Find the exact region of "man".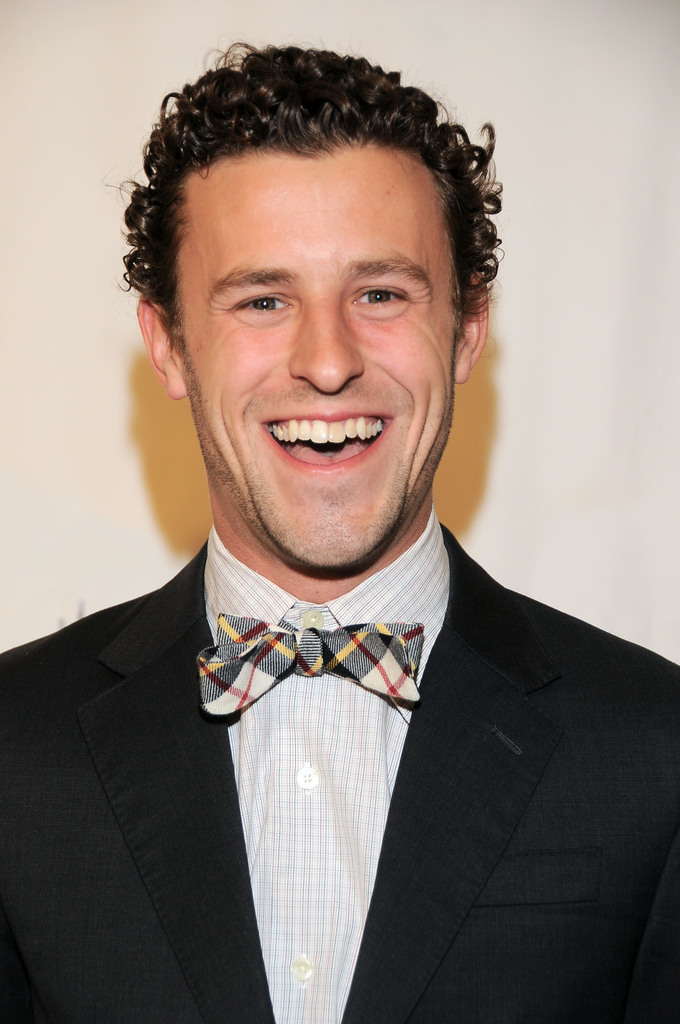
Exact region: bbox=[0, 61, 679, 1023].
